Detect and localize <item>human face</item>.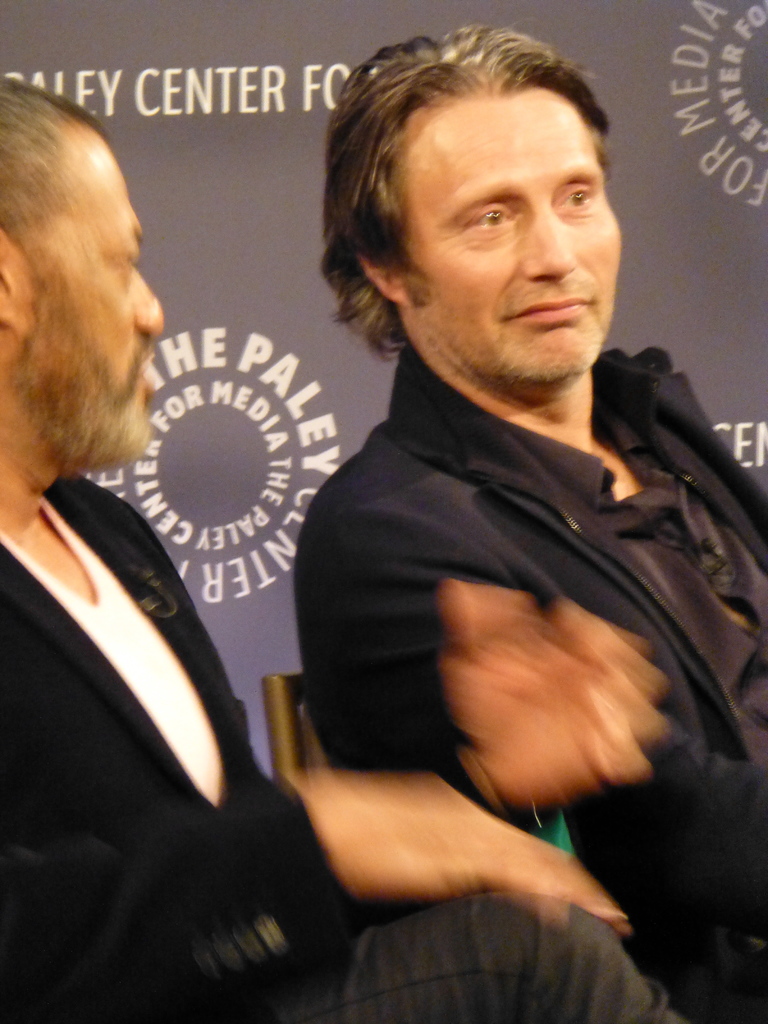
Localized at (17, 138, 166, 467).
